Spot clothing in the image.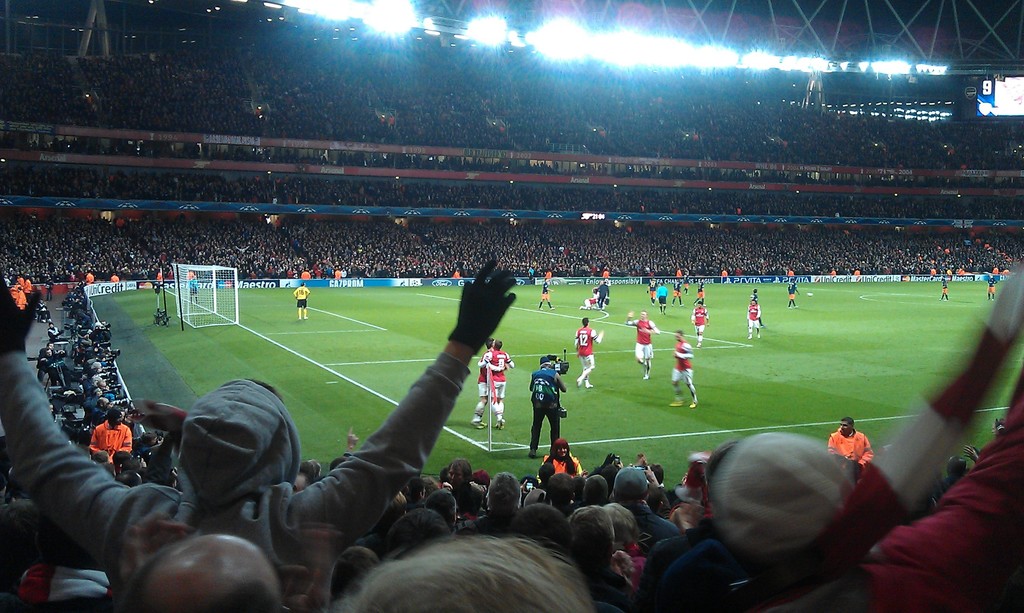
clothing found at bbox=[86, 418, 132, 468].
